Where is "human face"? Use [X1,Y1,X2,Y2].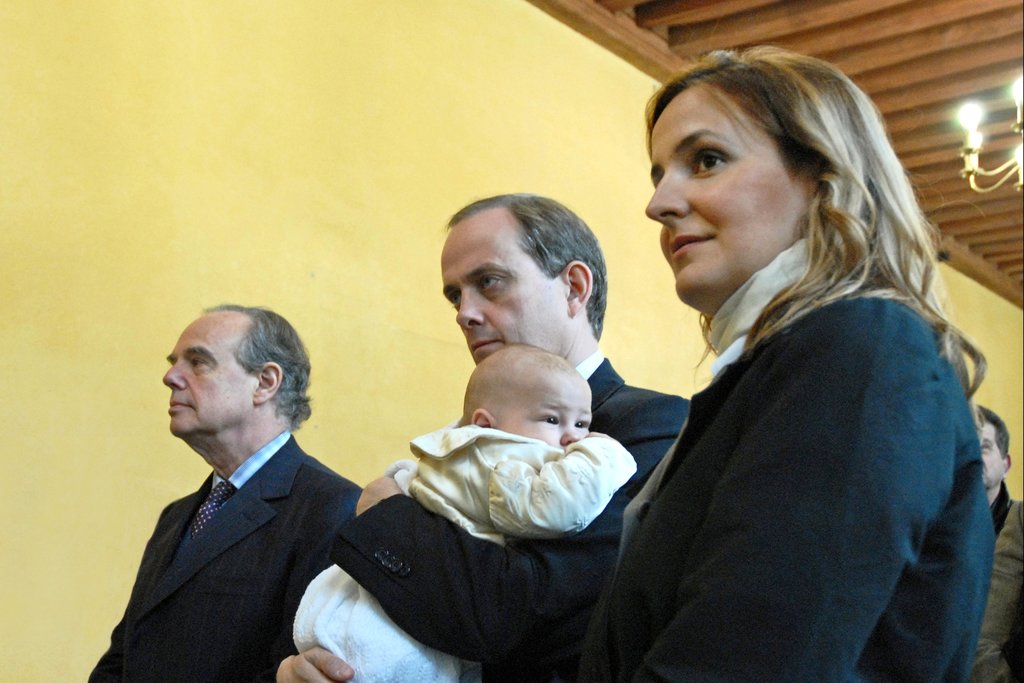
[980,418,1003,489].
